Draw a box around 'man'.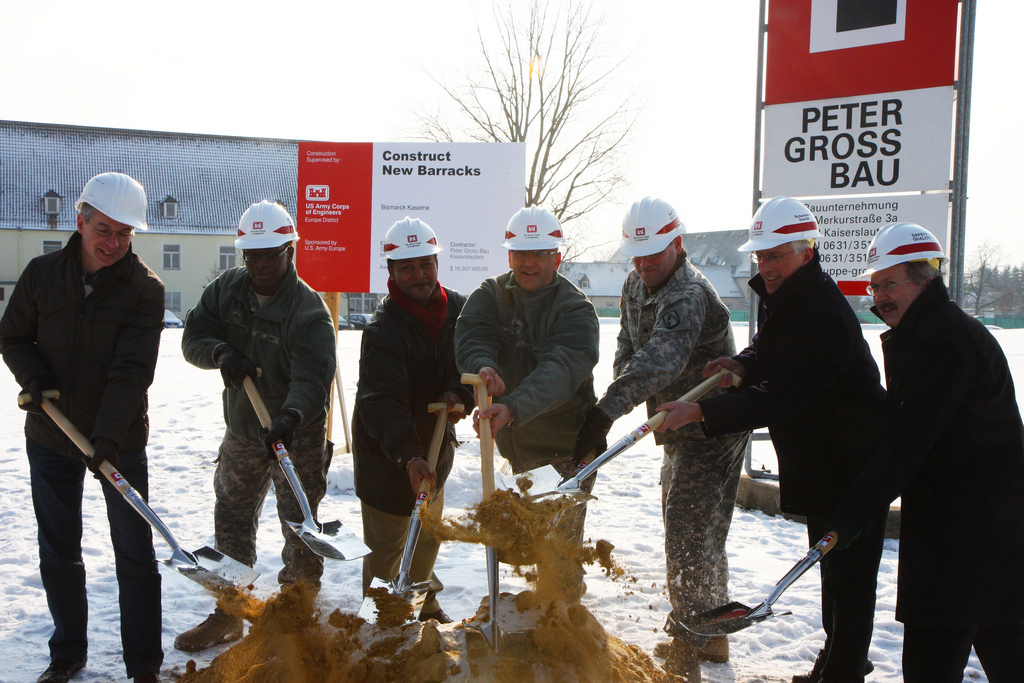
BBox(577, 195, 751, 661).
